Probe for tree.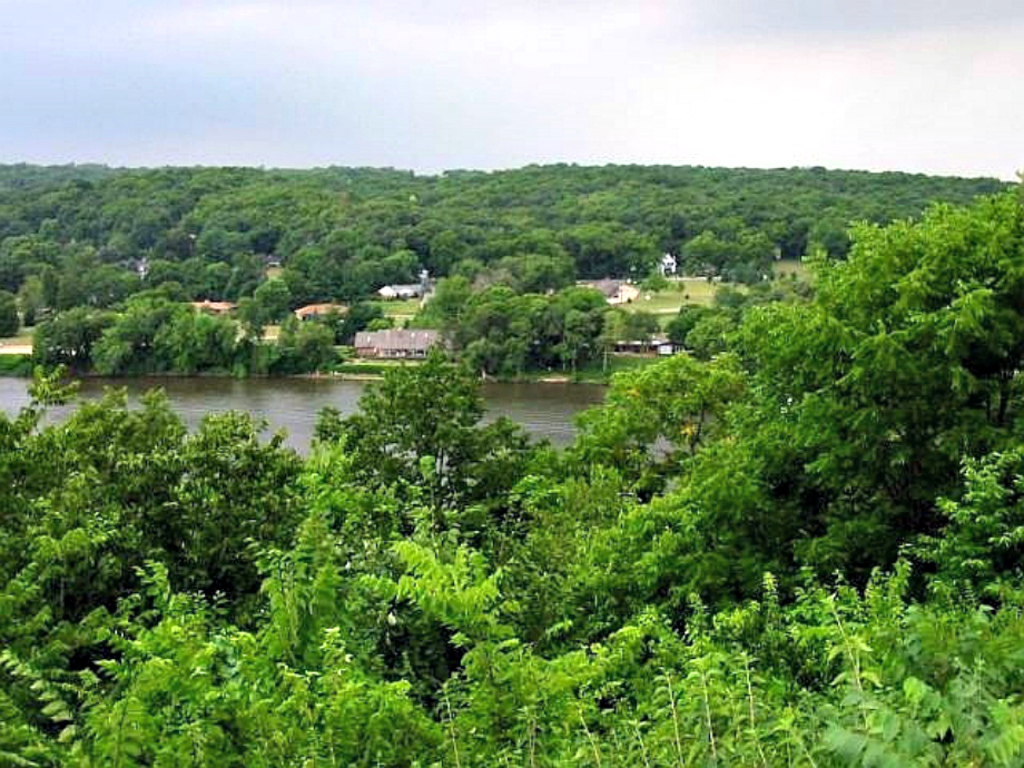
Probe result: <region>0, 240, 42, 282</region>.
